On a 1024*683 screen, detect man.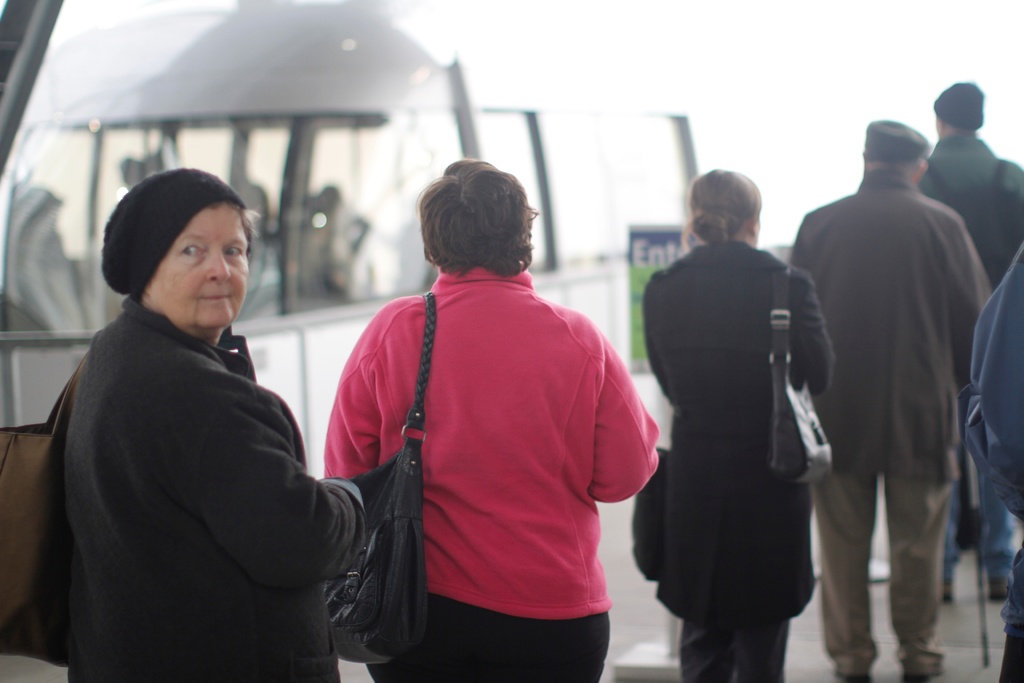
select_region(796, 88, 993, 680).
